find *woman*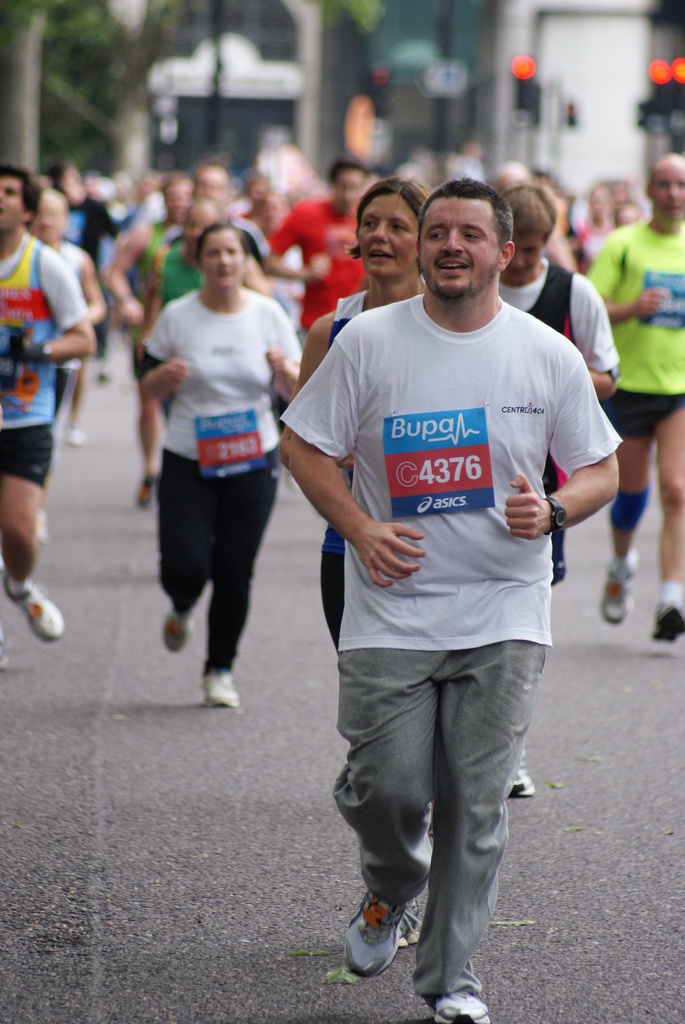
x1=284, y1=182, x2=441, y2=665
